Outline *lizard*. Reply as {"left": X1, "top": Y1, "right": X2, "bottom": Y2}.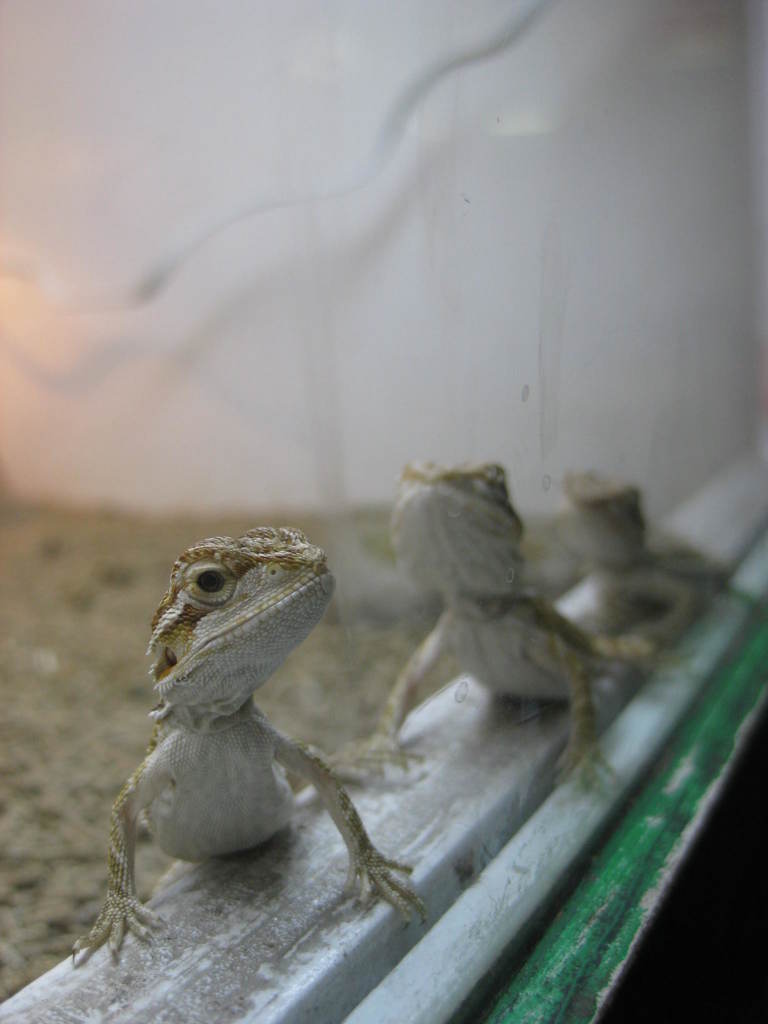
{"left": 340, "top": 451, "right": 624, "bottom": 746}.
